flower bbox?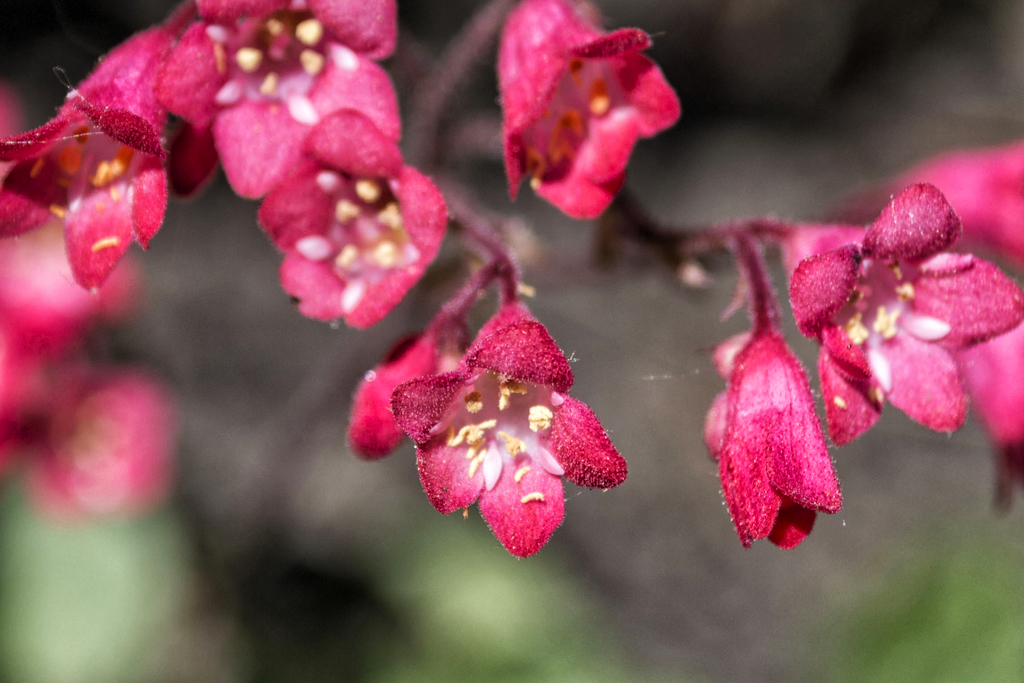
905,135,1023,265
